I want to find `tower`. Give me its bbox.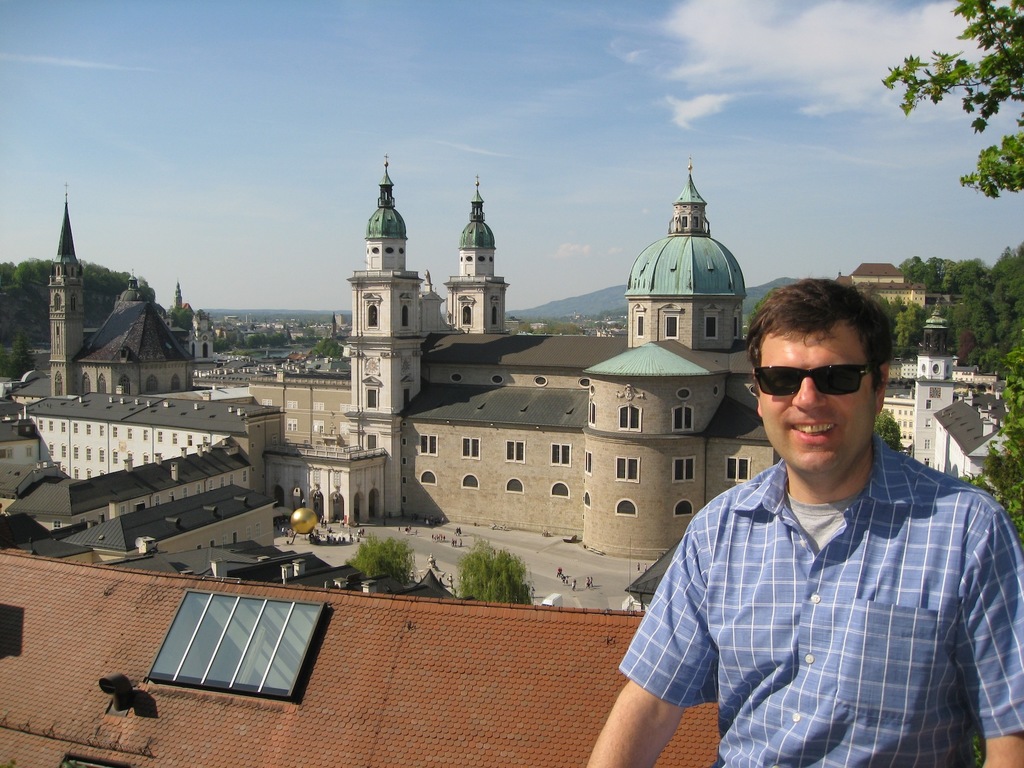
(x1=914, y1=294, x2=955, y2=476).
